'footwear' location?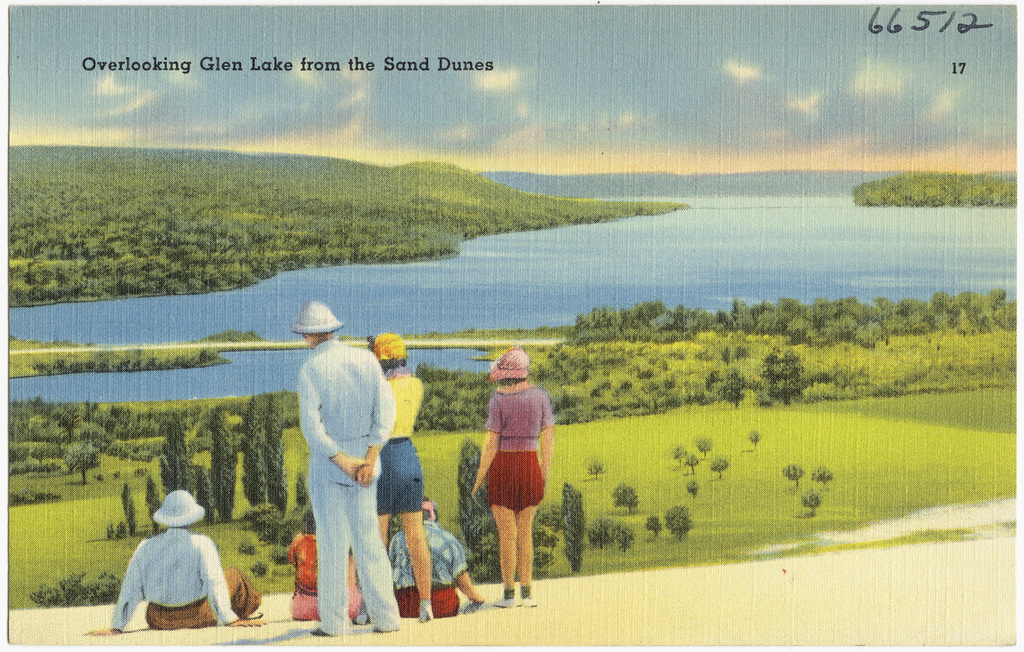
bbox=[492, 593, 518, 607]
